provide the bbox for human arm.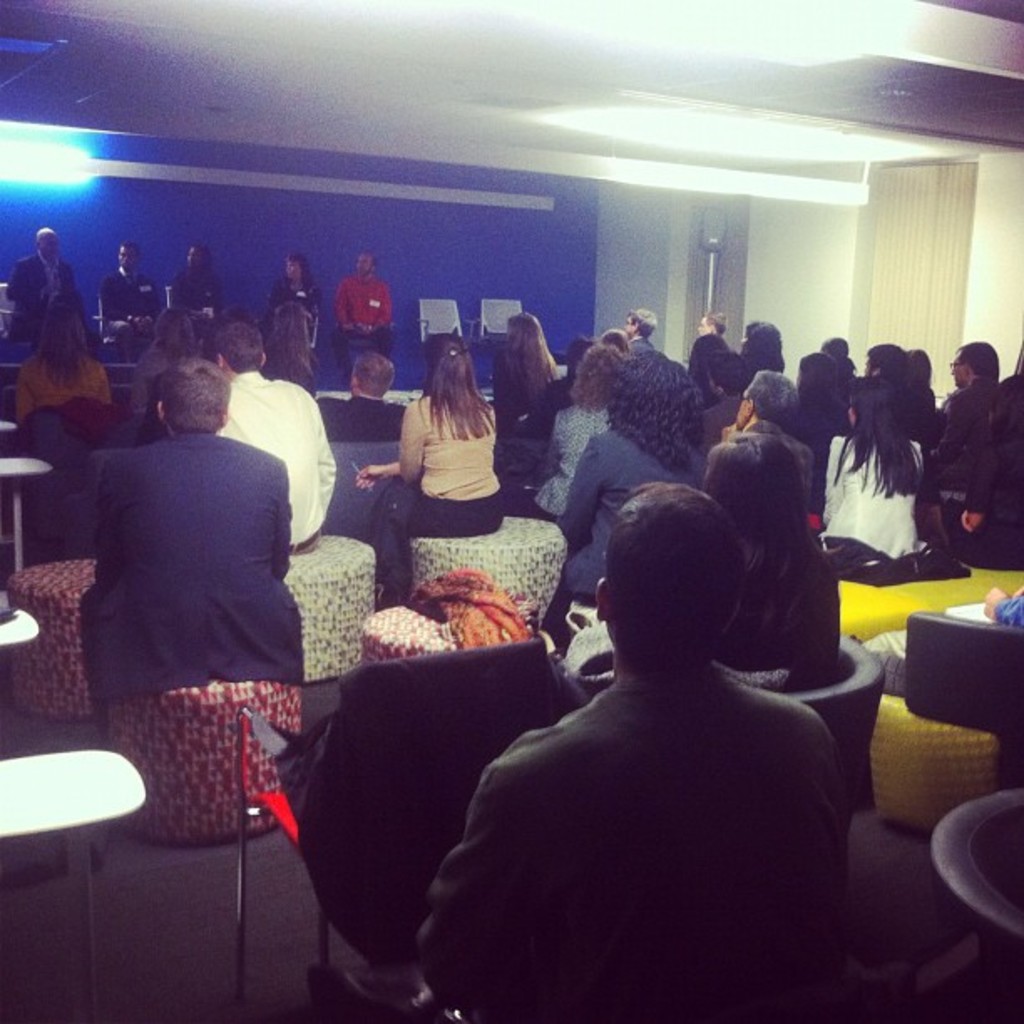
bbox=[95, 276, 147, 336].
